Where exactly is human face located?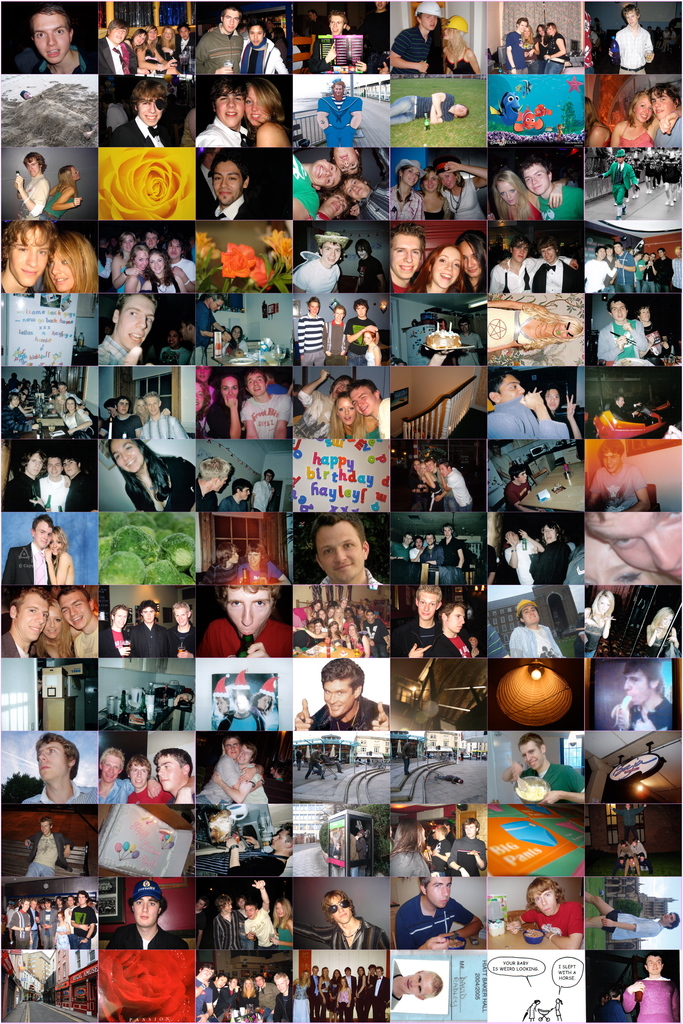
Its bounding box is box=[389, 237, 422, 282].
